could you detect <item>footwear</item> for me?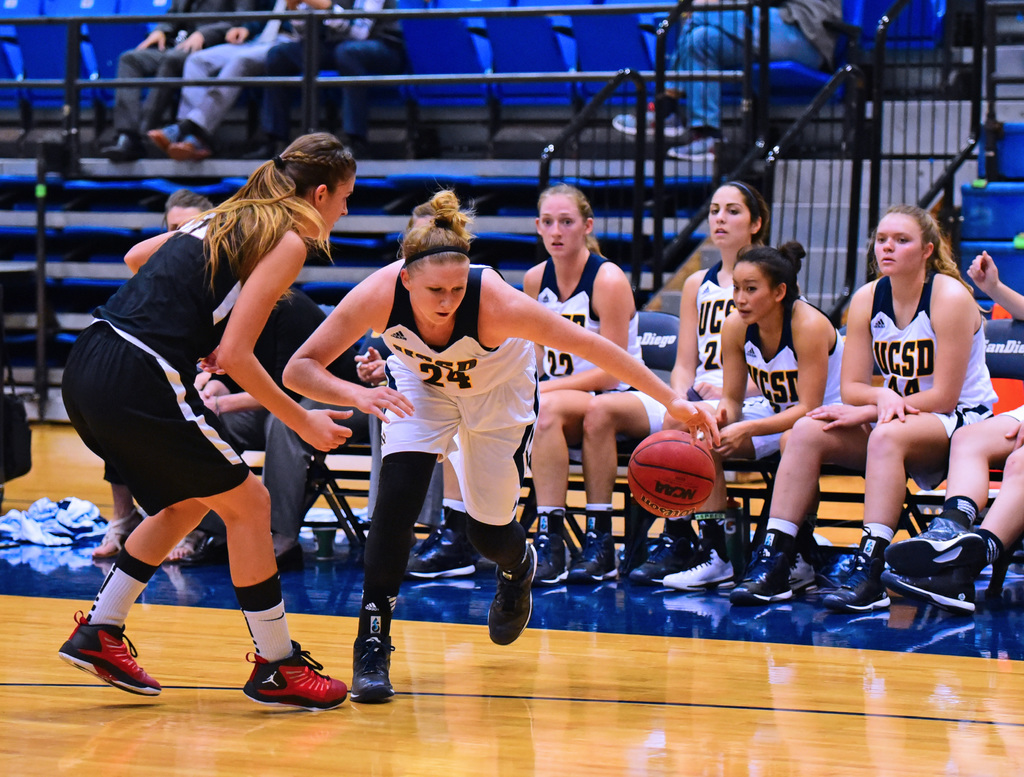
Detection result: l=403, t=531, r=474, b=581.
